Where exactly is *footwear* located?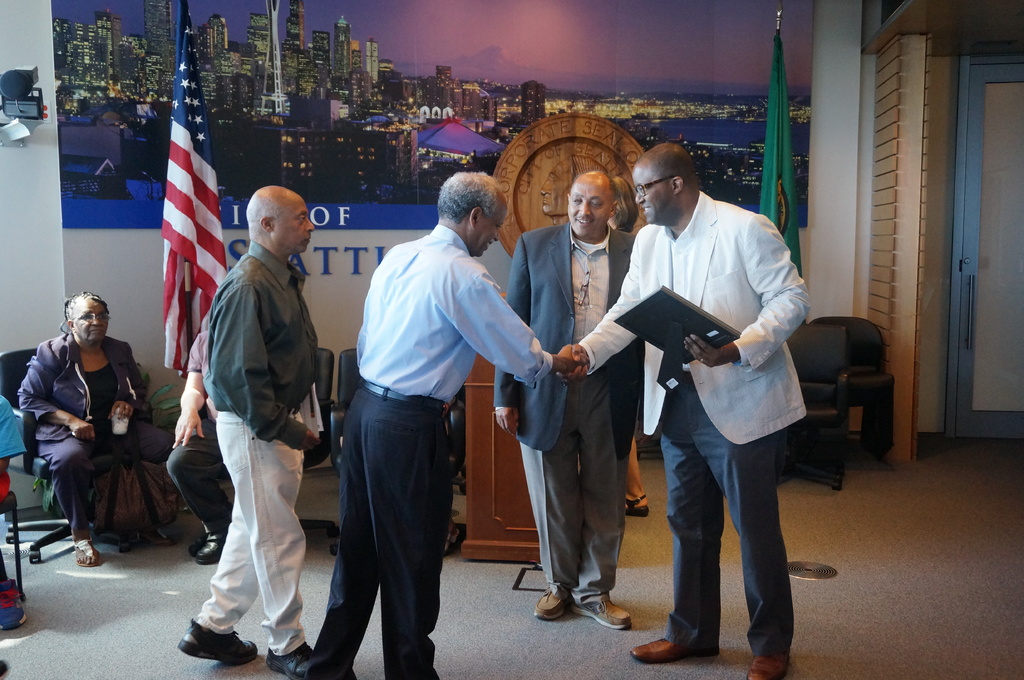
Its bounding box is {"x1": 744, "y1": 653, "x2": 793, "y2": 679}.
